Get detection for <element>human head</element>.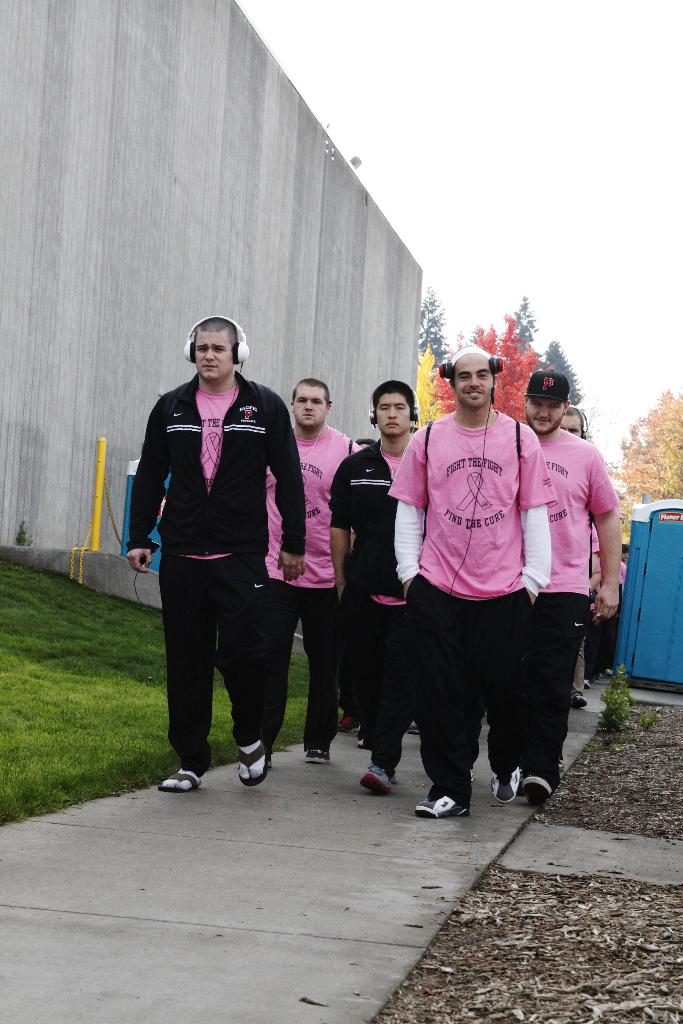
Detection: {"left": 559, "top": 406, "right": 590, "bottom": 438}.
